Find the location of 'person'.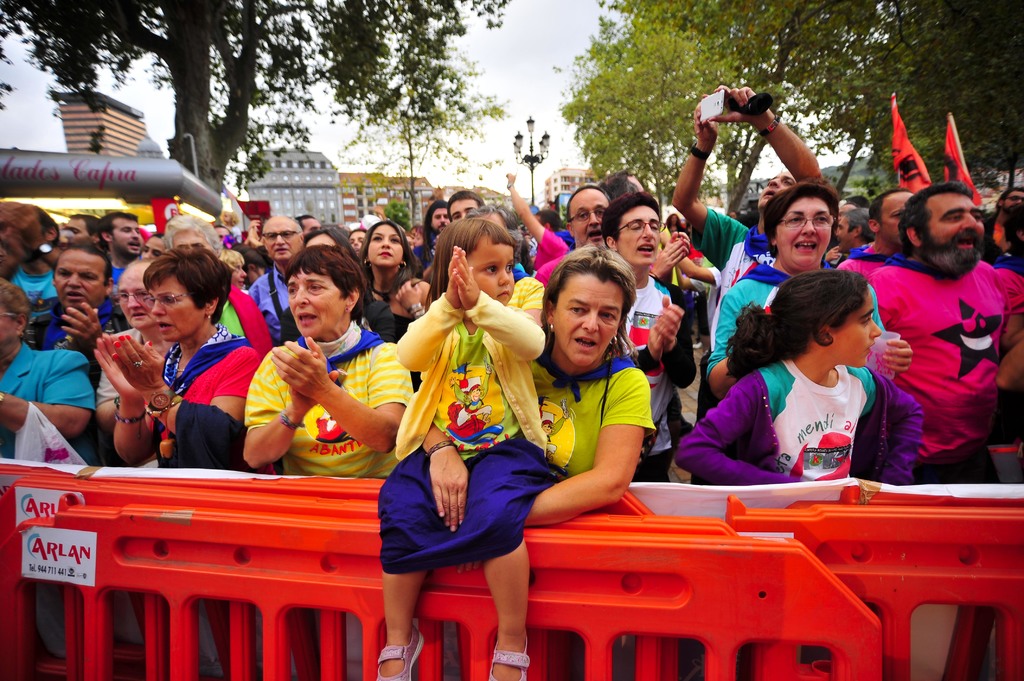
Location: bbox=(867, 113, 1007, 545).
